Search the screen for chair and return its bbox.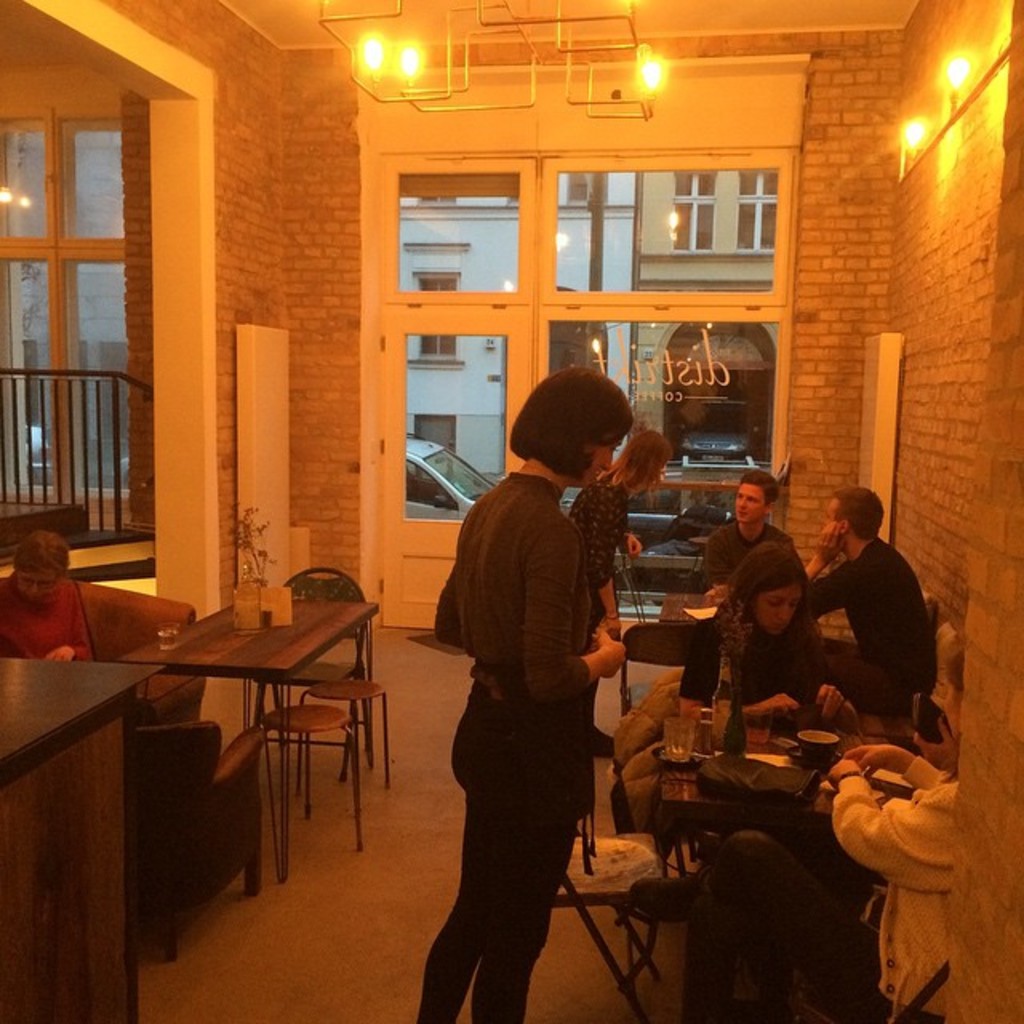
Found: [139,707,277,970].
